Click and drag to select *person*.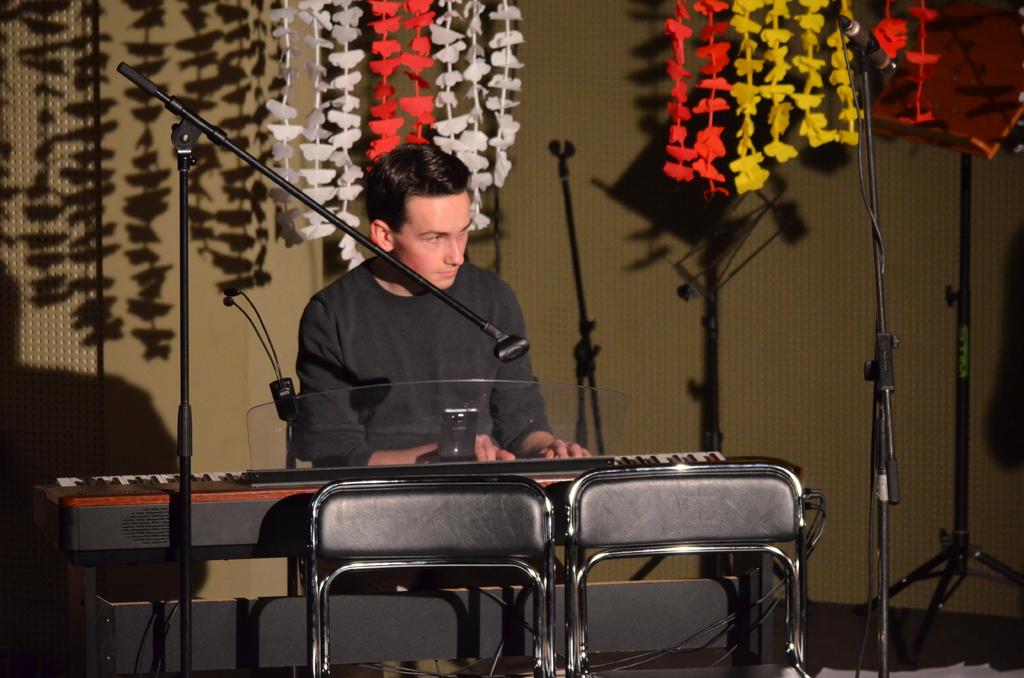
Selection: select_region(270, 158, 543, 512).
